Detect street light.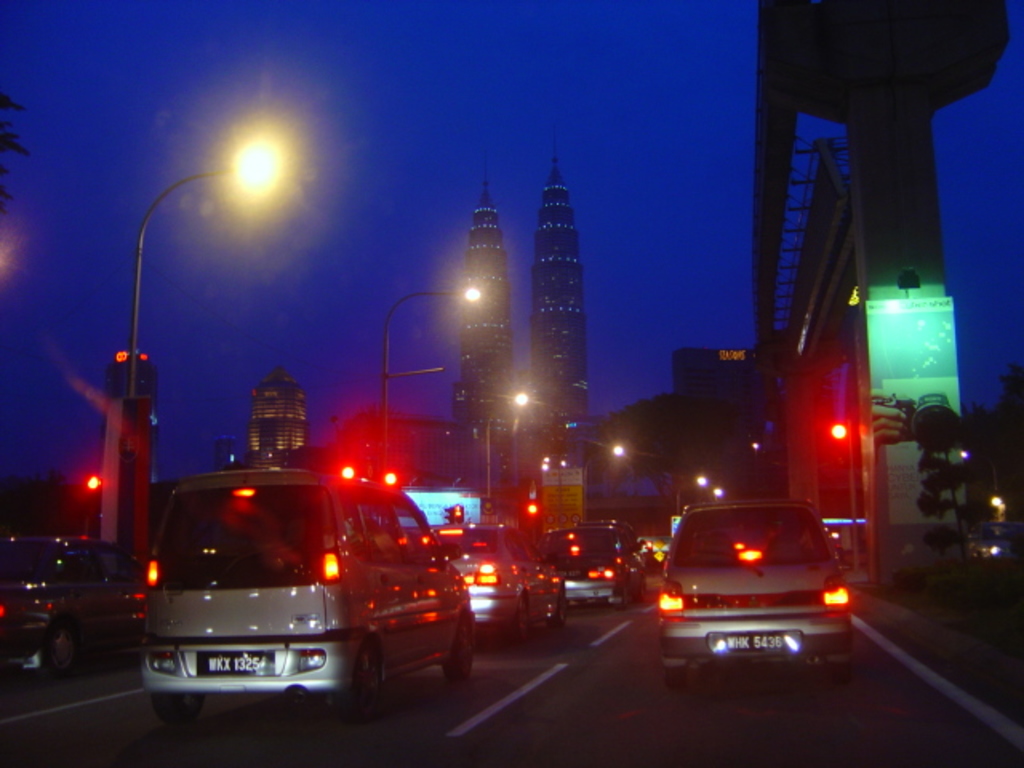
Detected at [x1=584, y1=437, x2=629, y2=518].
